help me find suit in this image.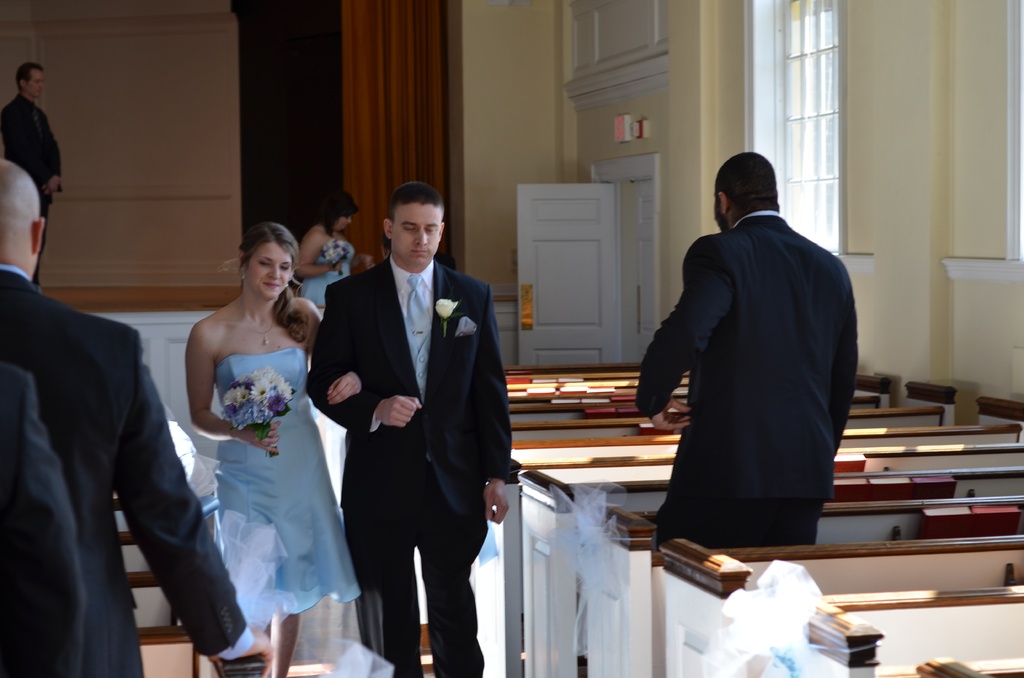
Found it: [0,260,250,677].
